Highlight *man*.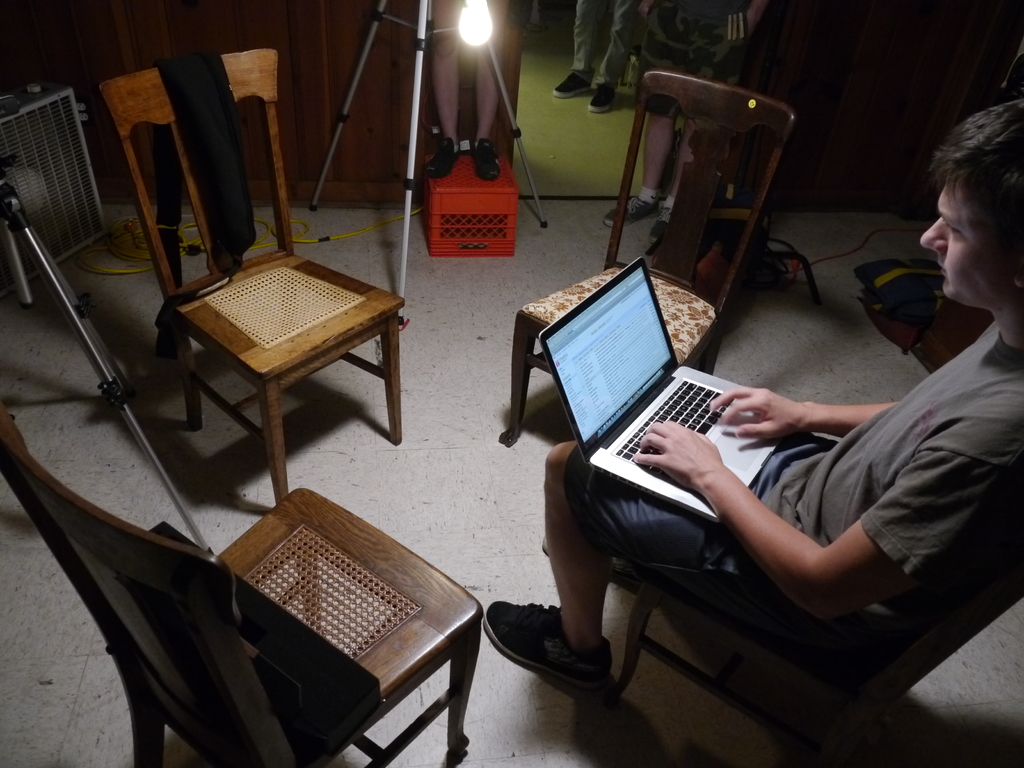
Highlighted region: <bbox>419, 0, 509, 188</bbox>.
